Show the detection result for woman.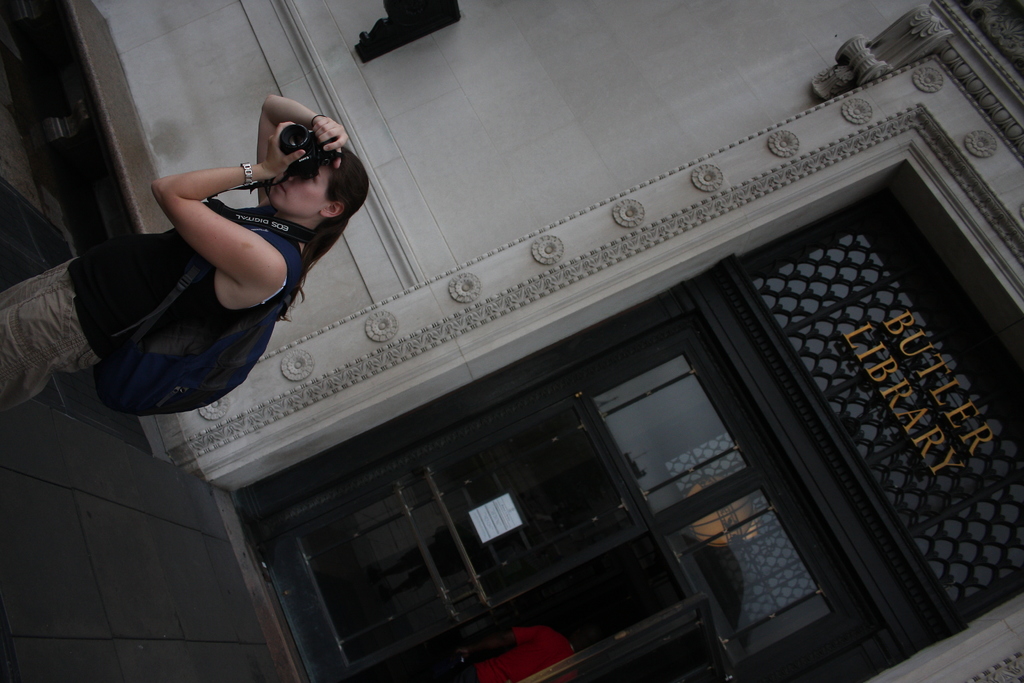
0:95:369:415.
